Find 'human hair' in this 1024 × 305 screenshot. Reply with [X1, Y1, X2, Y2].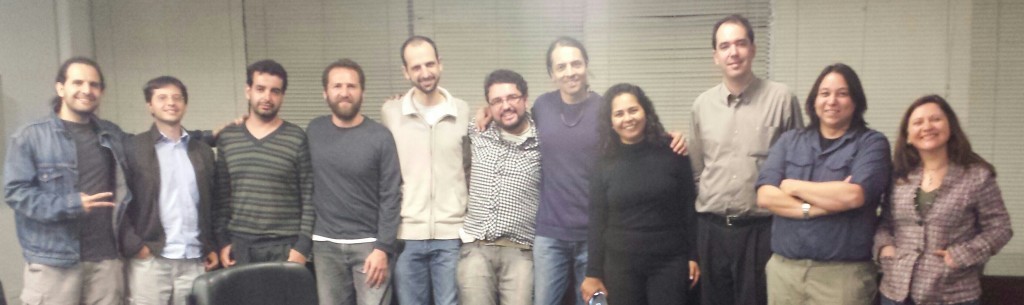
[247, 58, 289, 100].
